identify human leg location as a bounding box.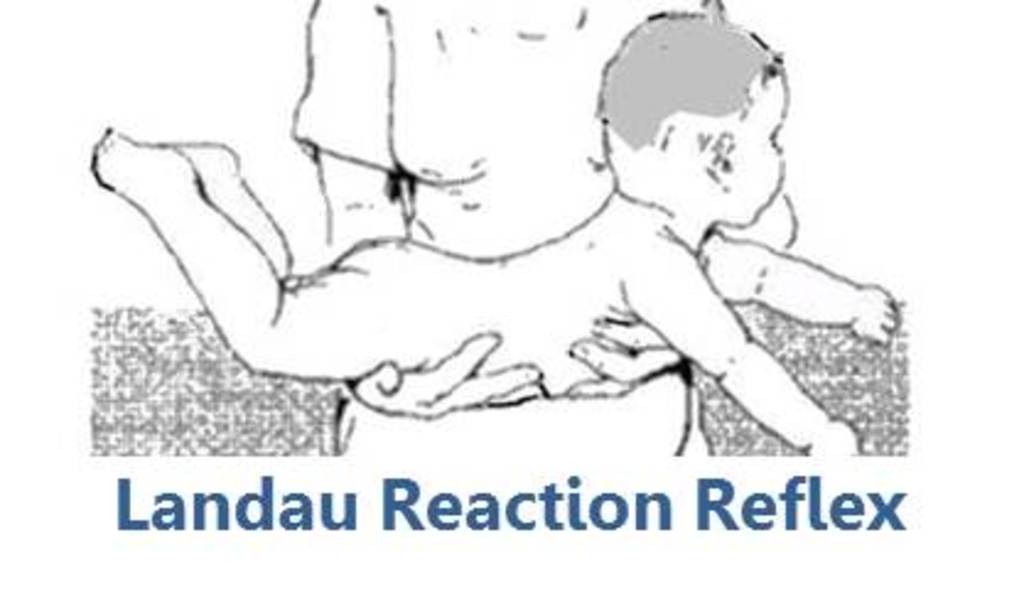
region(98, 101, 319, 388).
